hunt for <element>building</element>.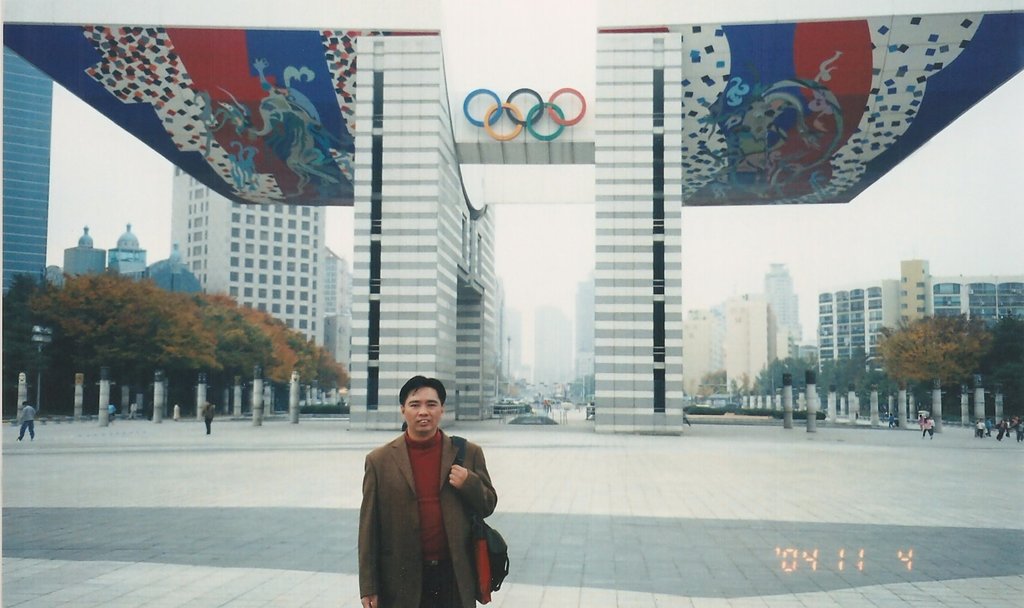
Hunted down at (147, 245, 201, 290).
